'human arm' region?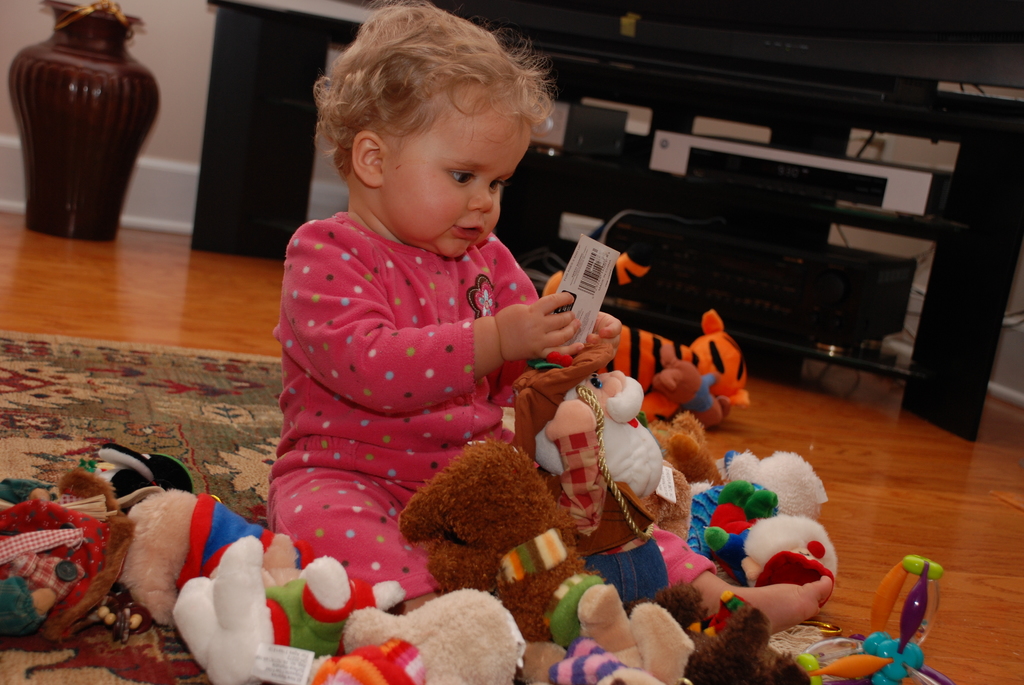
x1=570 y1=308 x2=628 y2=351
